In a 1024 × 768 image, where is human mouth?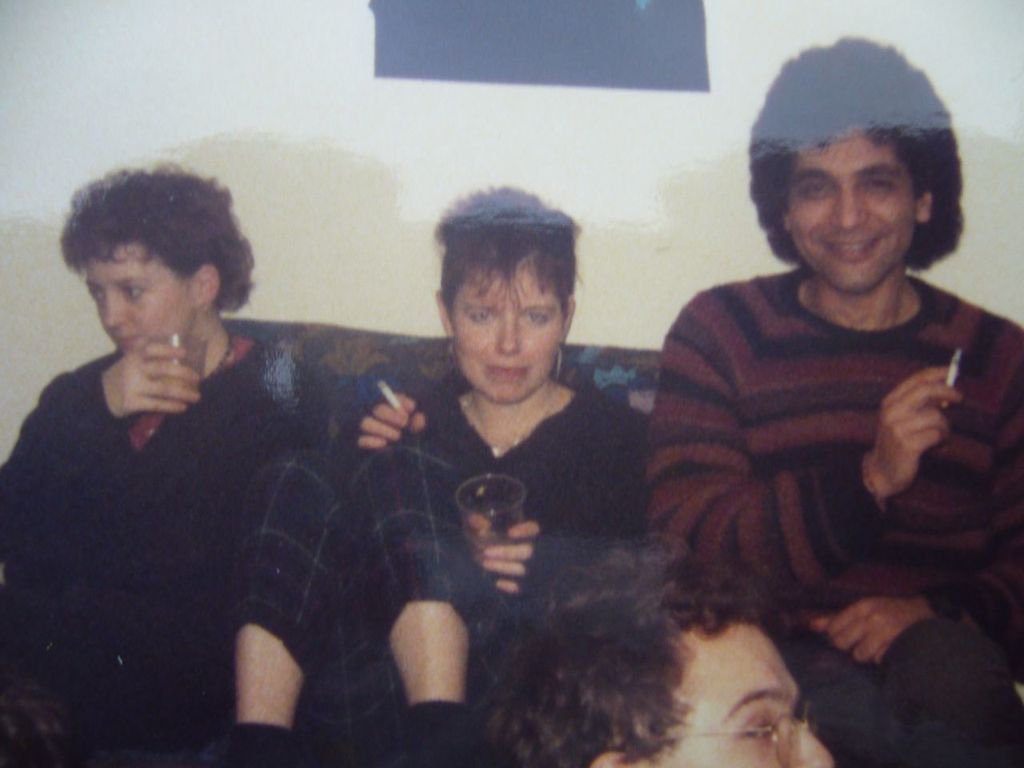
<region>109, 330, 138, 355</region>.
